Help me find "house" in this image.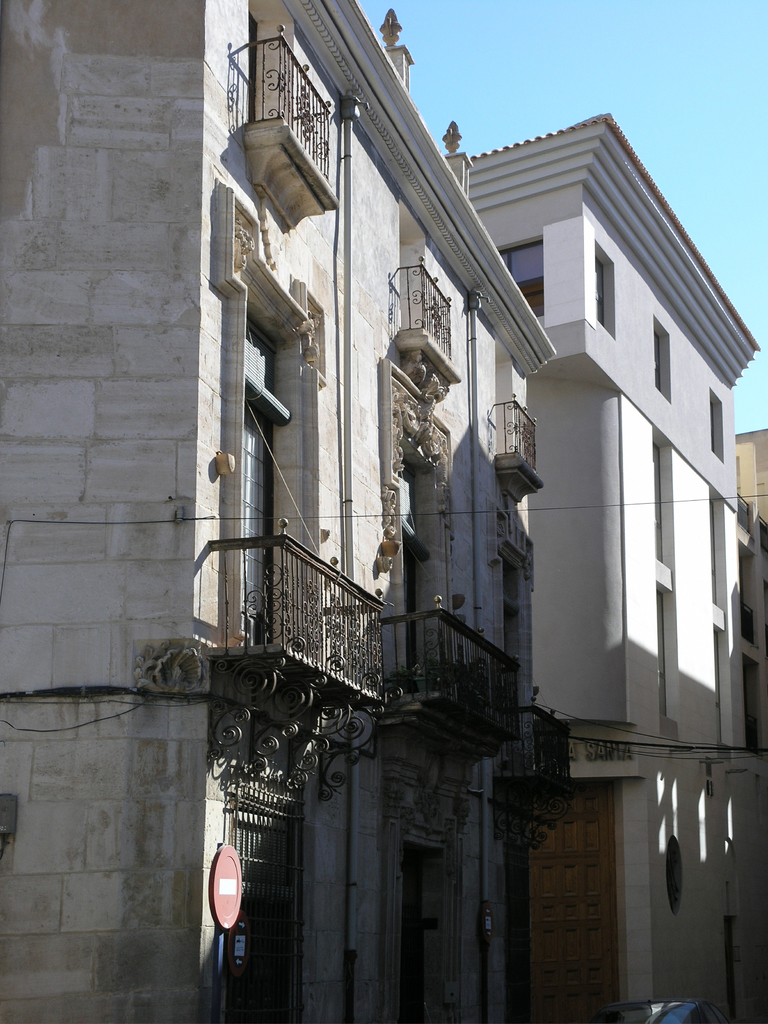
Found it: locate(0, 0, 559, 1023).
